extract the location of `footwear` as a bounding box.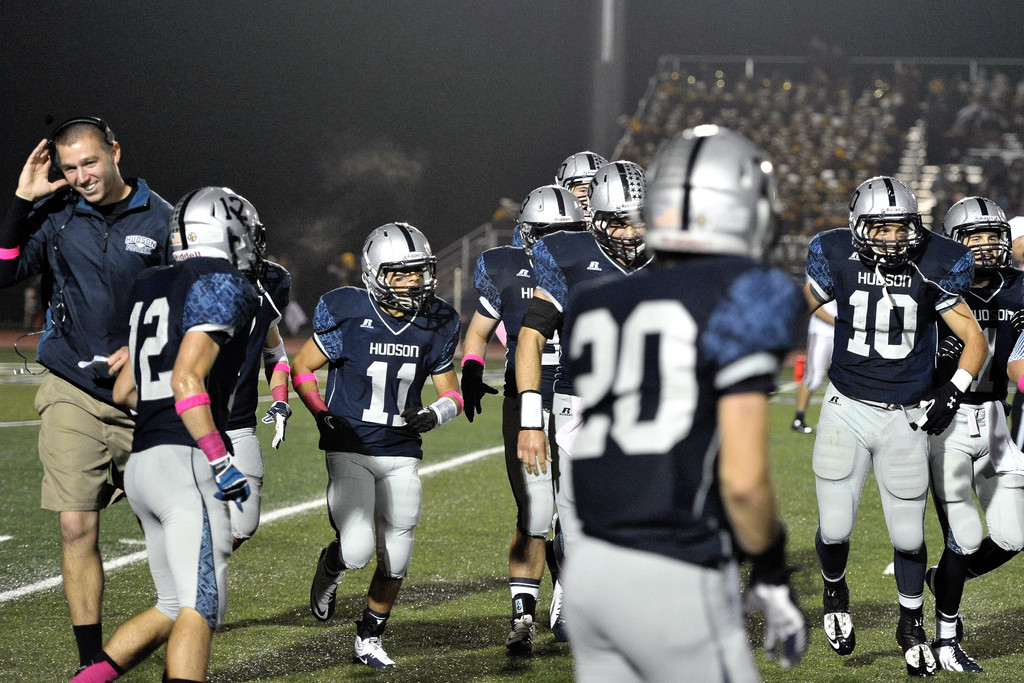
box=[505, 614, 541, 654].
